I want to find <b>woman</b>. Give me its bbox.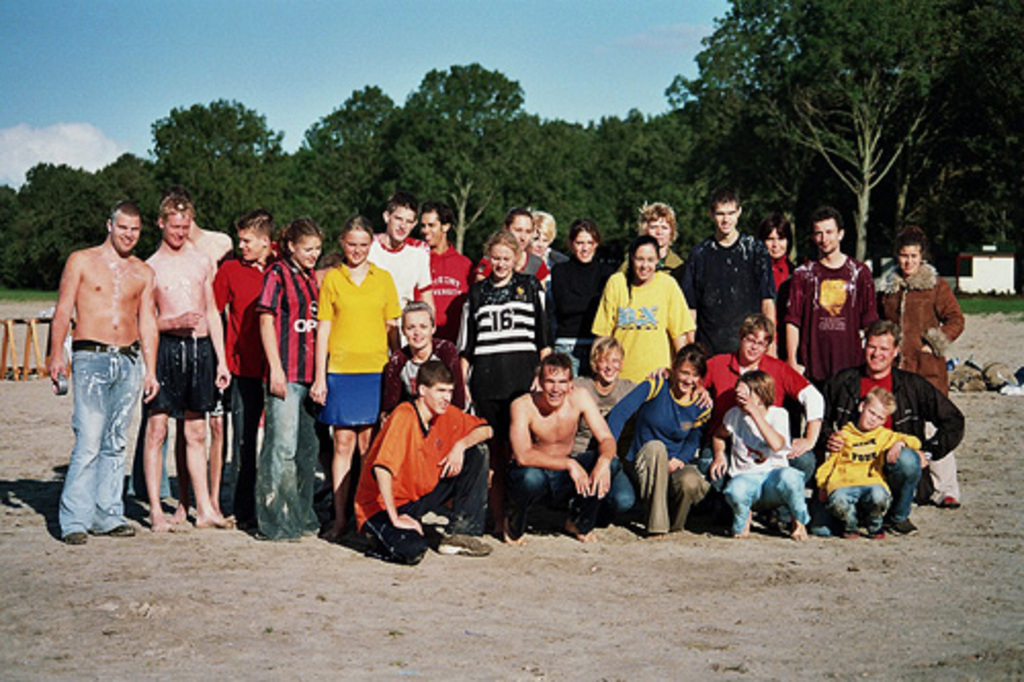
479,209,547,301.
